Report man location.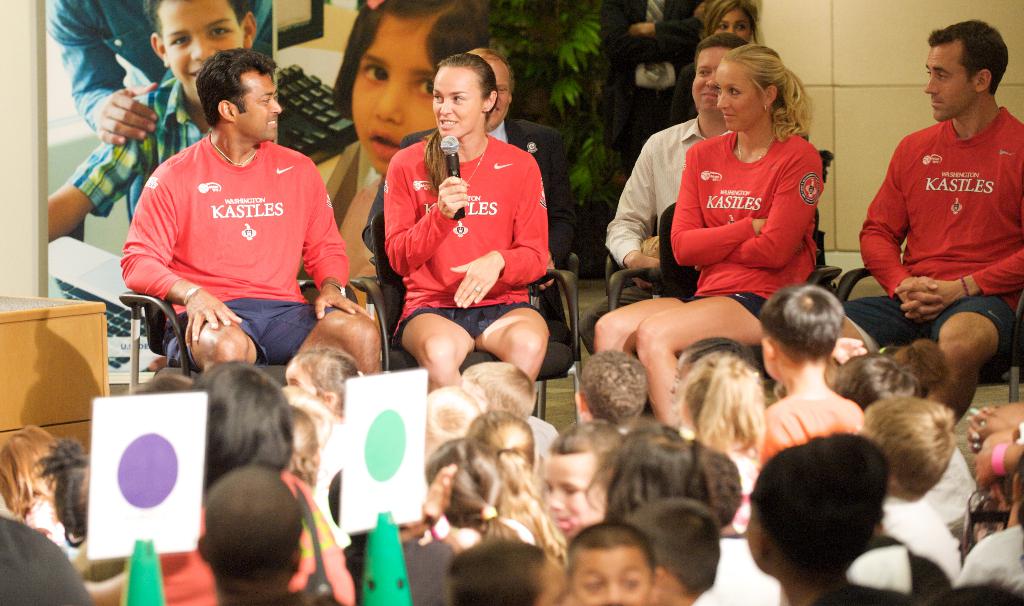
Report: bbox=(362, 49, 566, 332).
